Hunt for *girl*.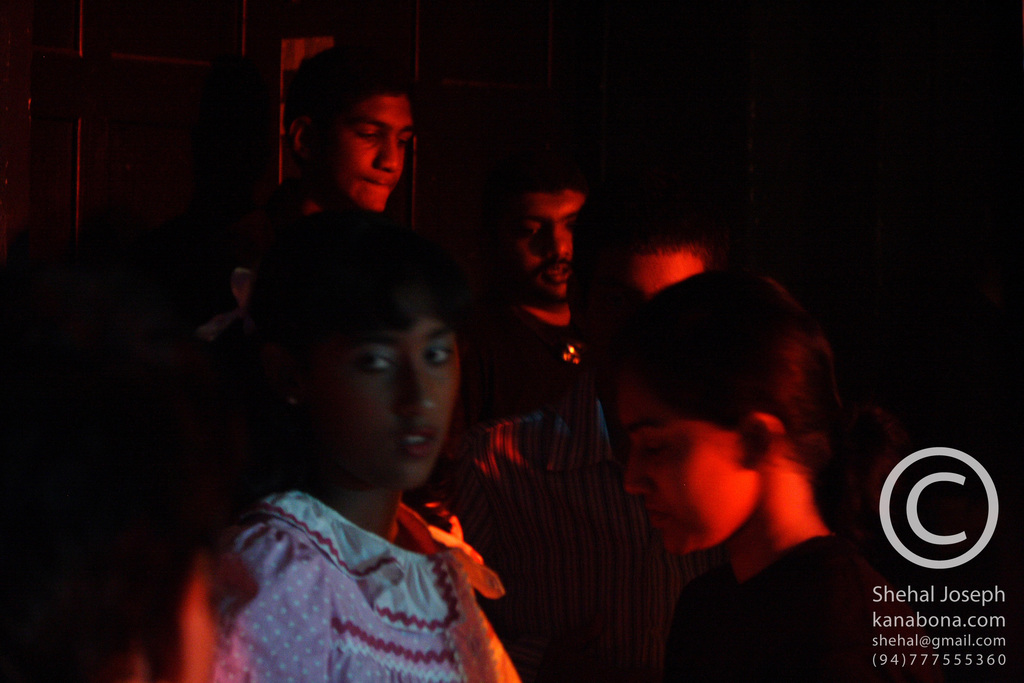
Hunted down at bbox=[628, 267, 909, 682].
